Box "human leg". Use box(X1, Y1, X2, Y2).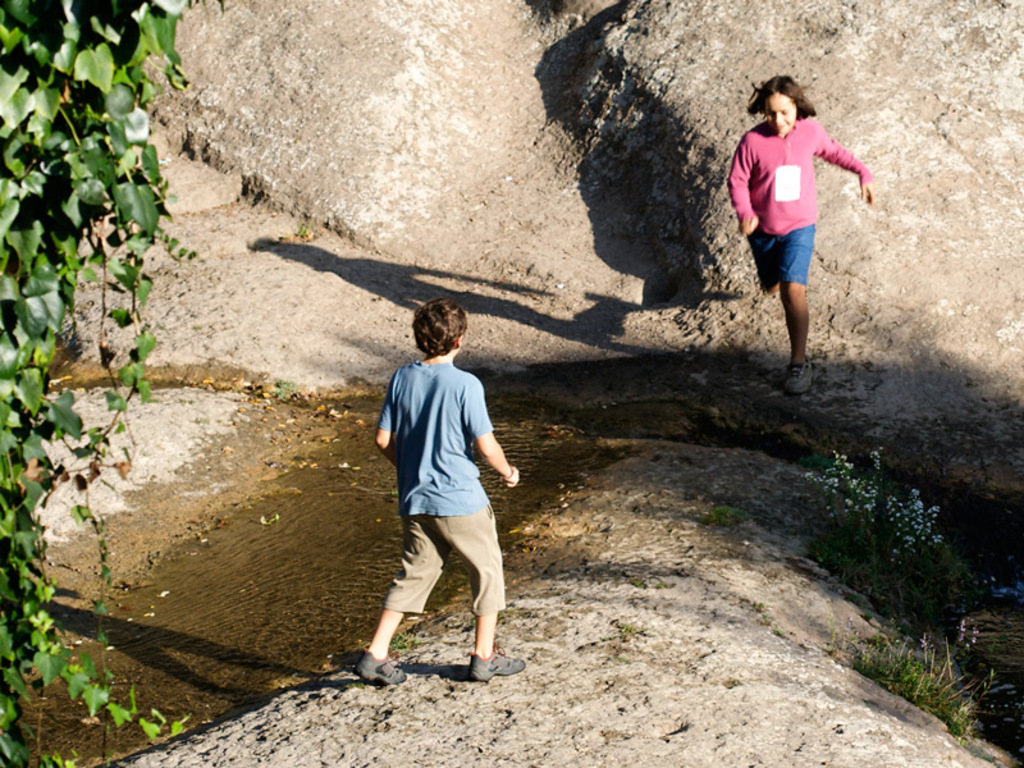
box(349, 493, 454, 690).
